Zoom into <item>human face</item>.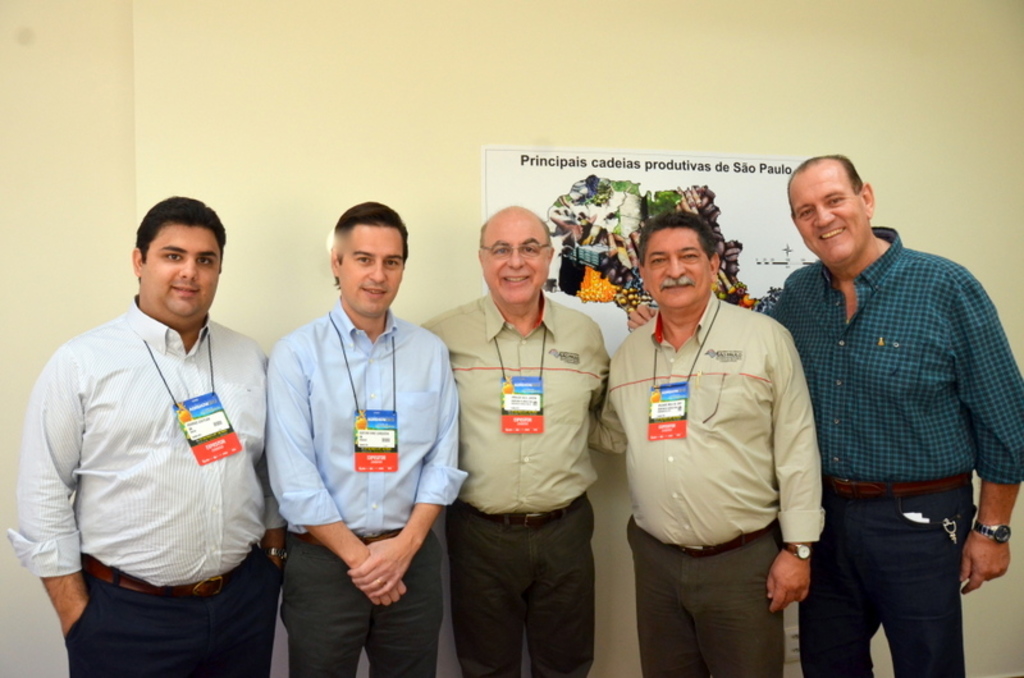
Zoom target: left=479, top=210, right=550, bottom=304.
